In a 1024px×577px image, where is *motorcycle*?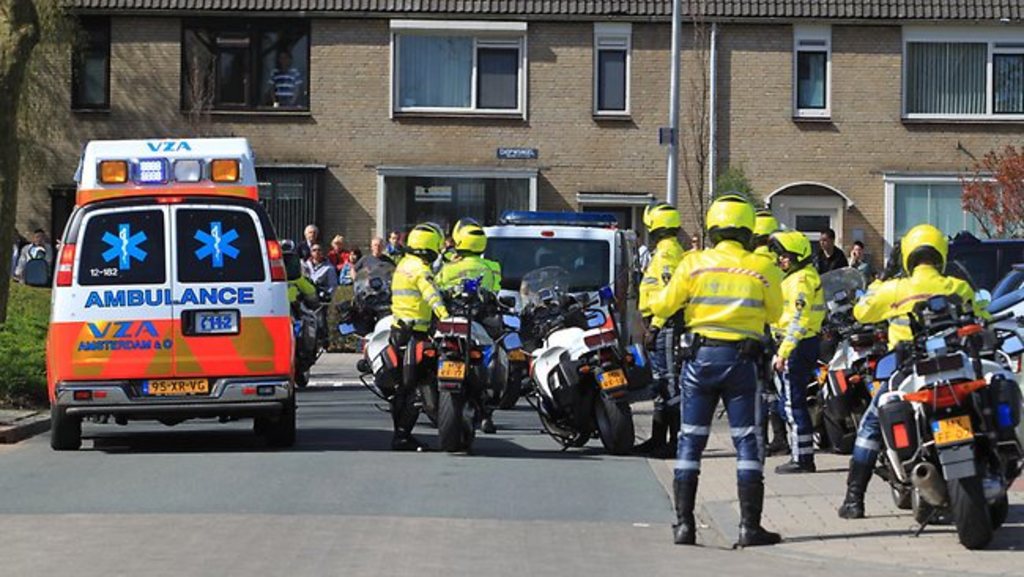
{"left": 340, "top": 252, "right": 403, "bottom": 434}.
